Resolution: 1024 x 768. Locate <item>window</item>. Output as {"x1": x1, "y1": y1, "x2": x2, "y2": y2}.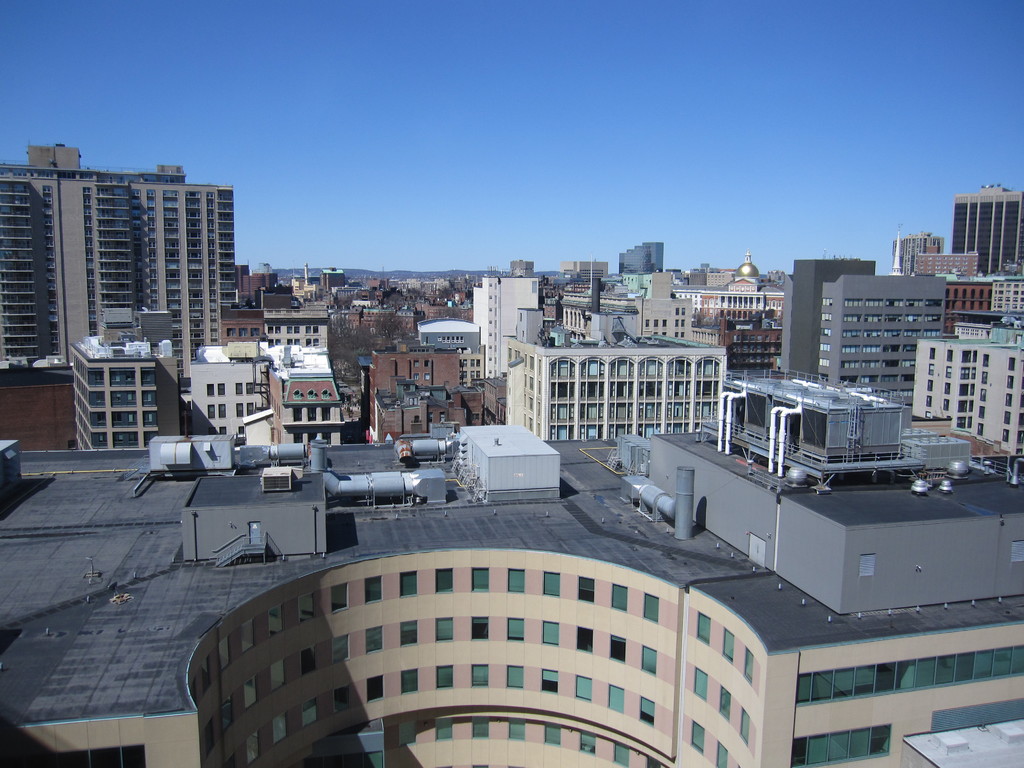
{"x1": 269, "y1": 601, "x2": 287, "y2": 639}.
